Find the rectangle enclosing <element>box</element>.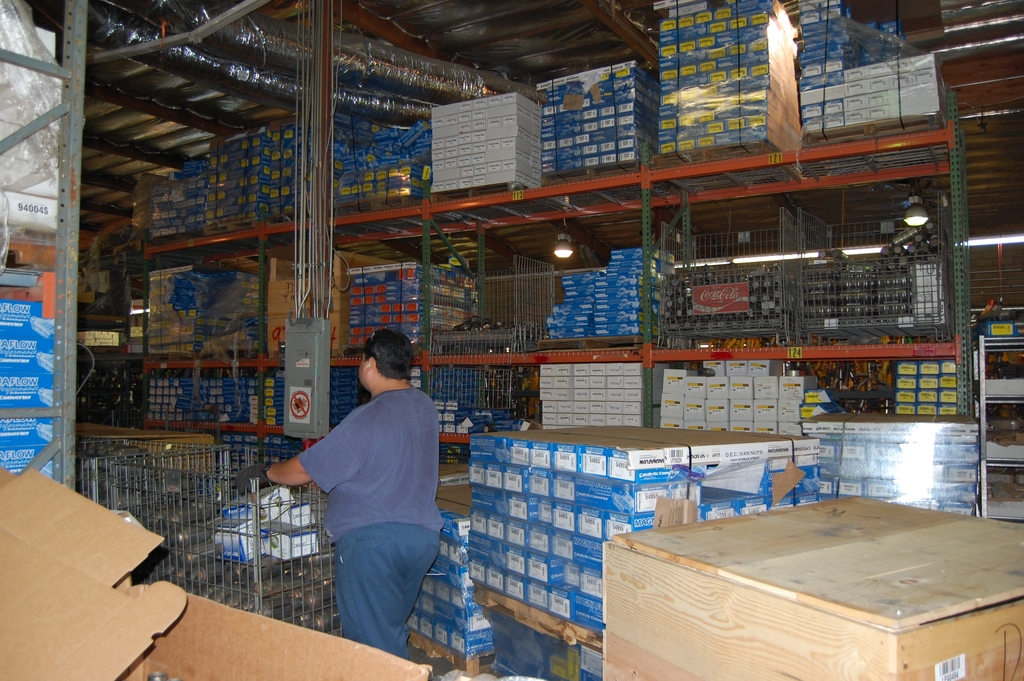
x1=269 y1=529 x2=319 y2=561.
